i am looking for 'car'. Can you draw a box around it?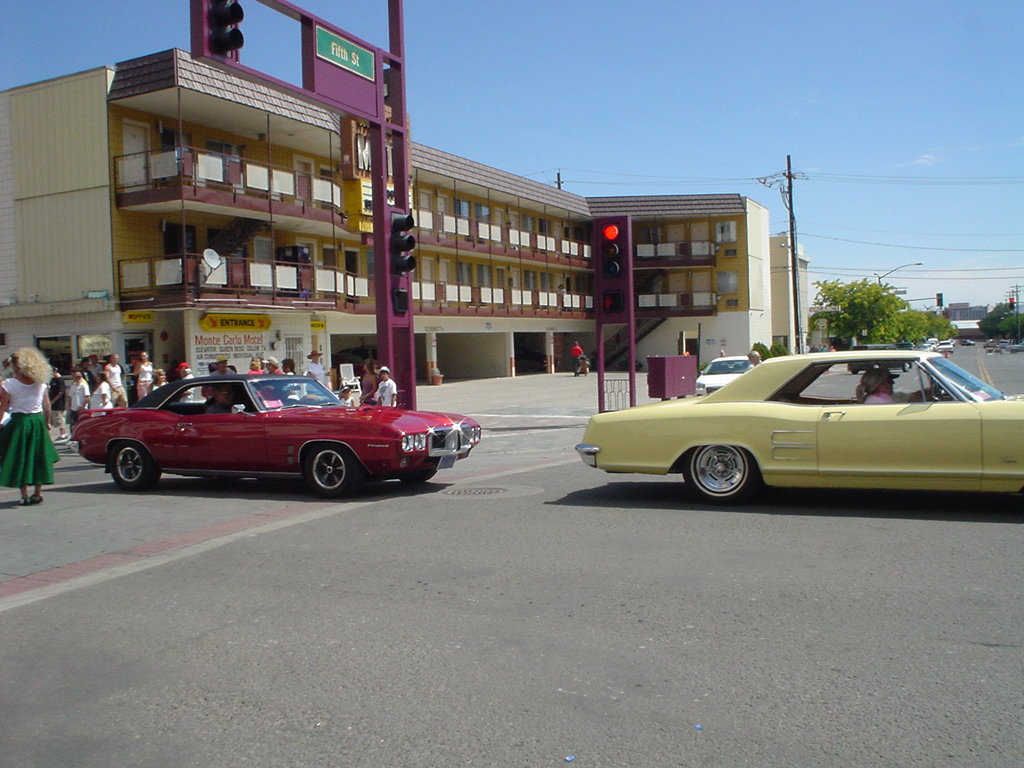
Sure, the bounding box is bbox=[938, 338, 956, 355].
